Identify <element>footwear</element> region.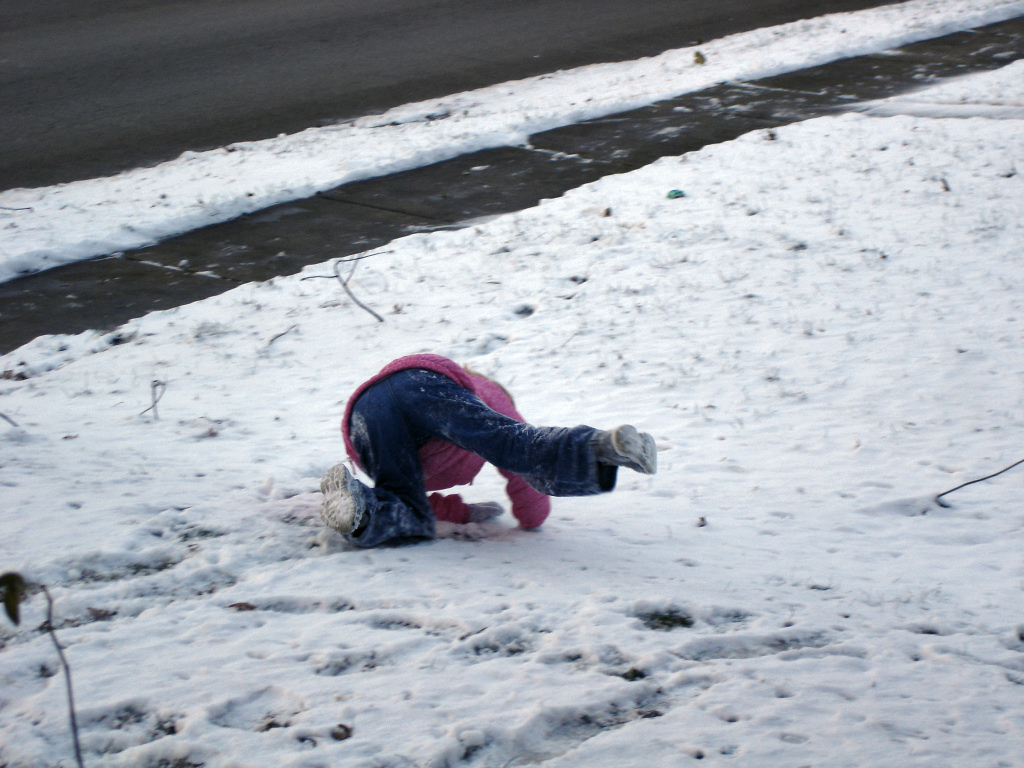
Region: <bbox>596, 423, 656, 476</bbox>.
